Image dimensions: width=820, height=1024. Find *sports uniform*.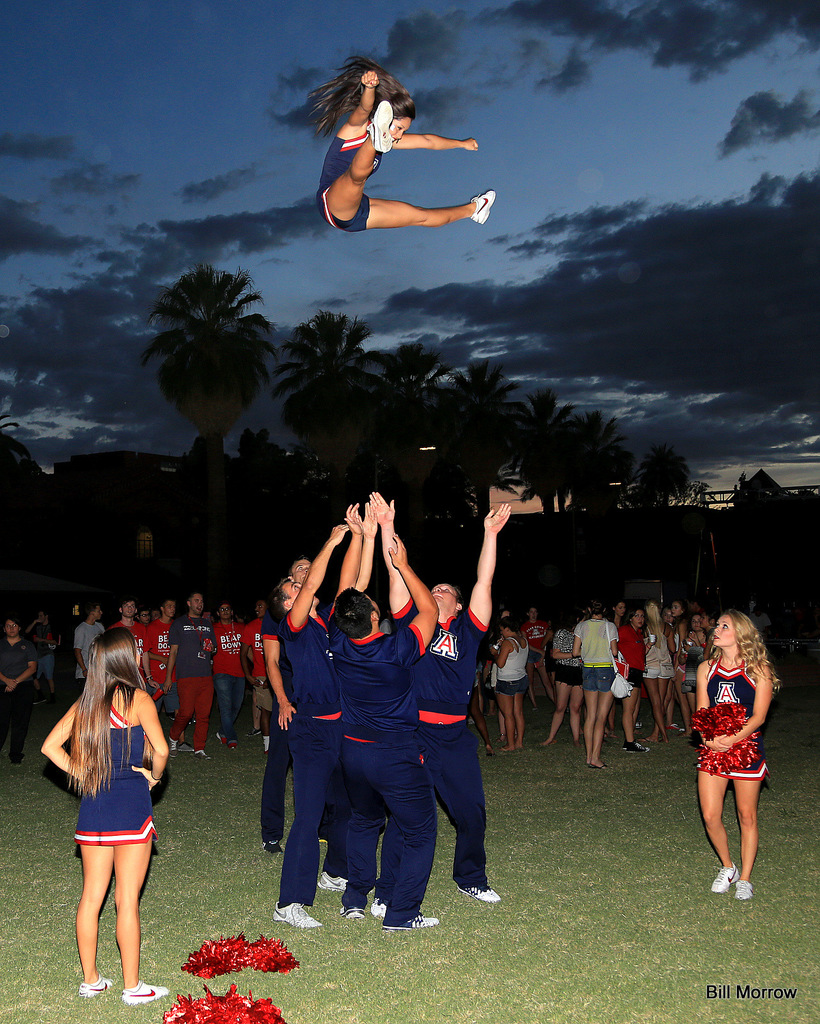
bbox(254, 595, 285, 830).
